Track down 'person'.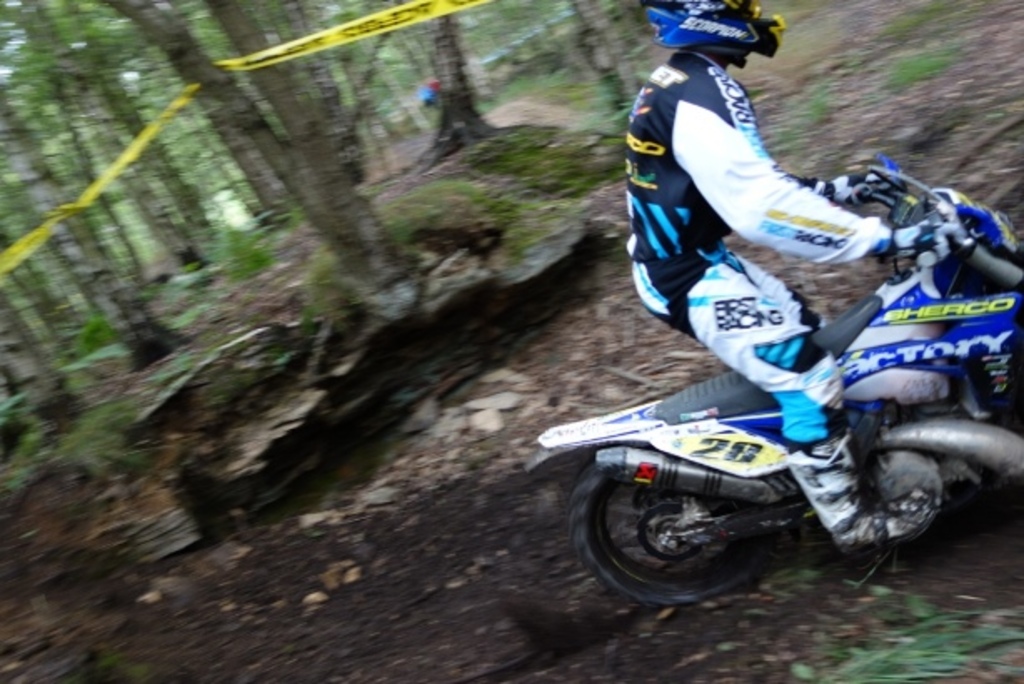
Tracked to 639, 0, 949, 552.
